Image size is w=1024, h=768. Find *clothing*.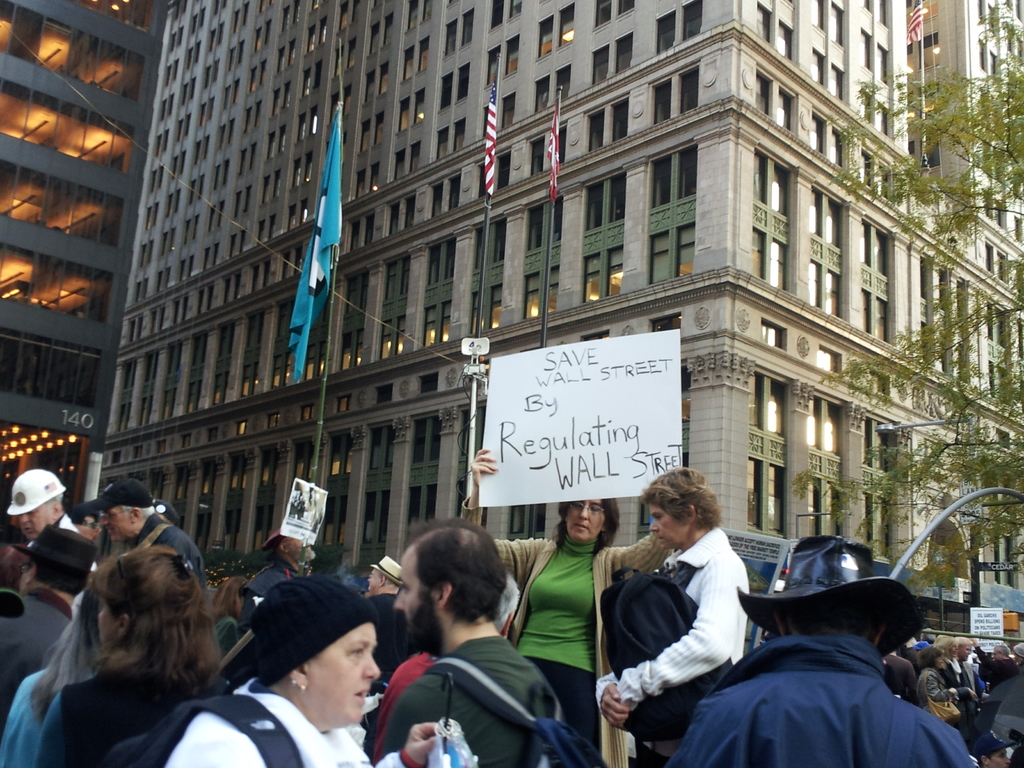
<region>657, 642, 979, 760</region>.
